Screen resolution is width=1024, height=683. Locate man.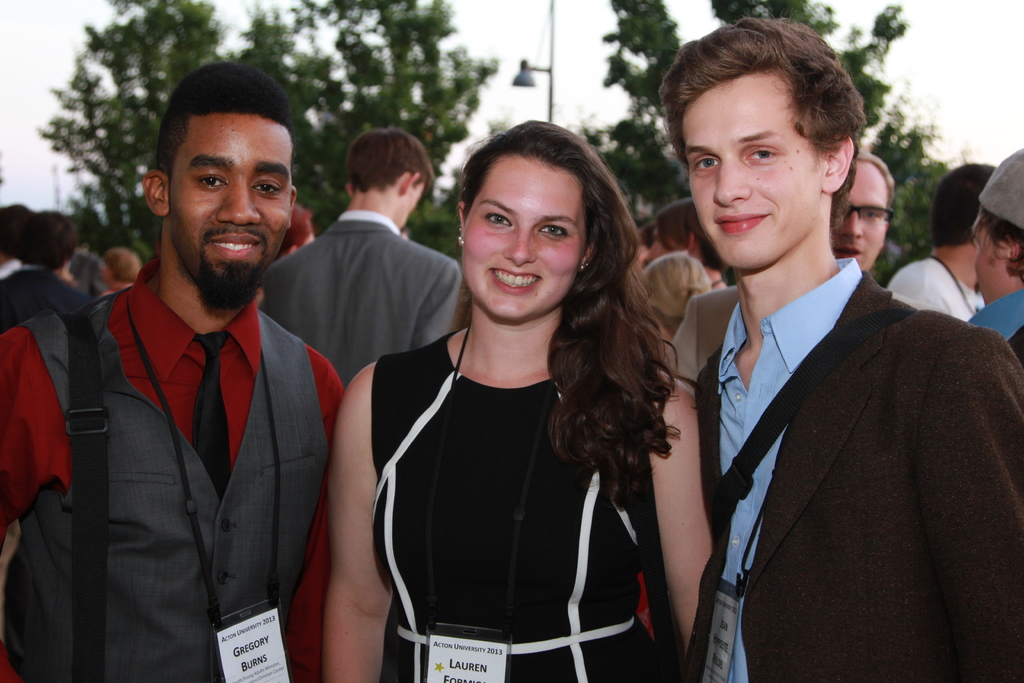
[x1=634, y1=87, x2=1023, y2=679].
